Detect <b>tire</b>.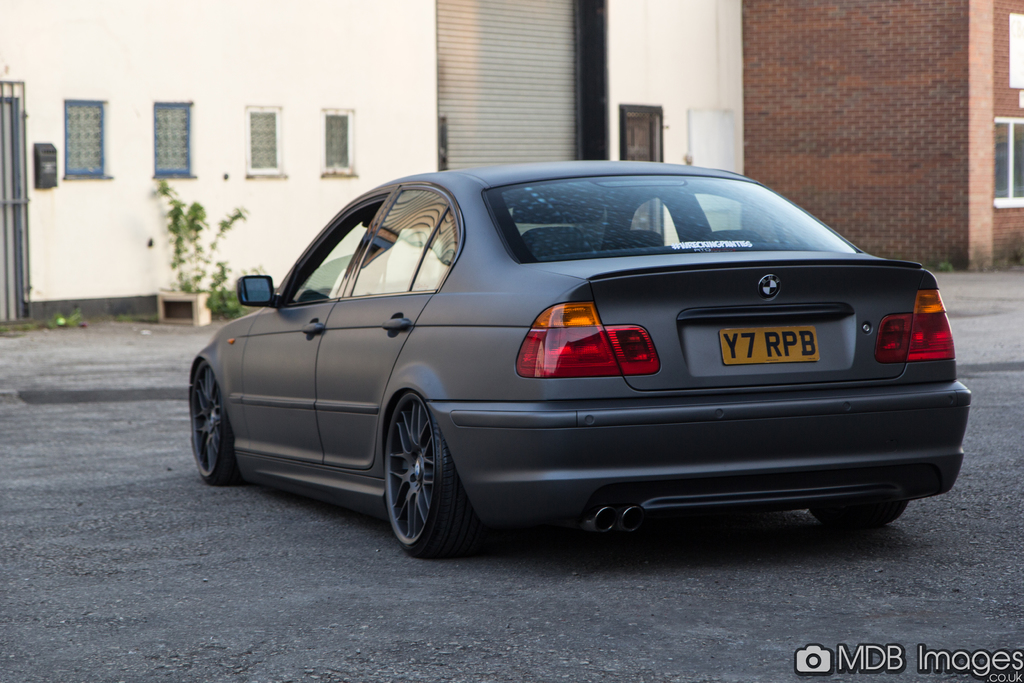
Detected at BBox(808, 500, 908, 530).
